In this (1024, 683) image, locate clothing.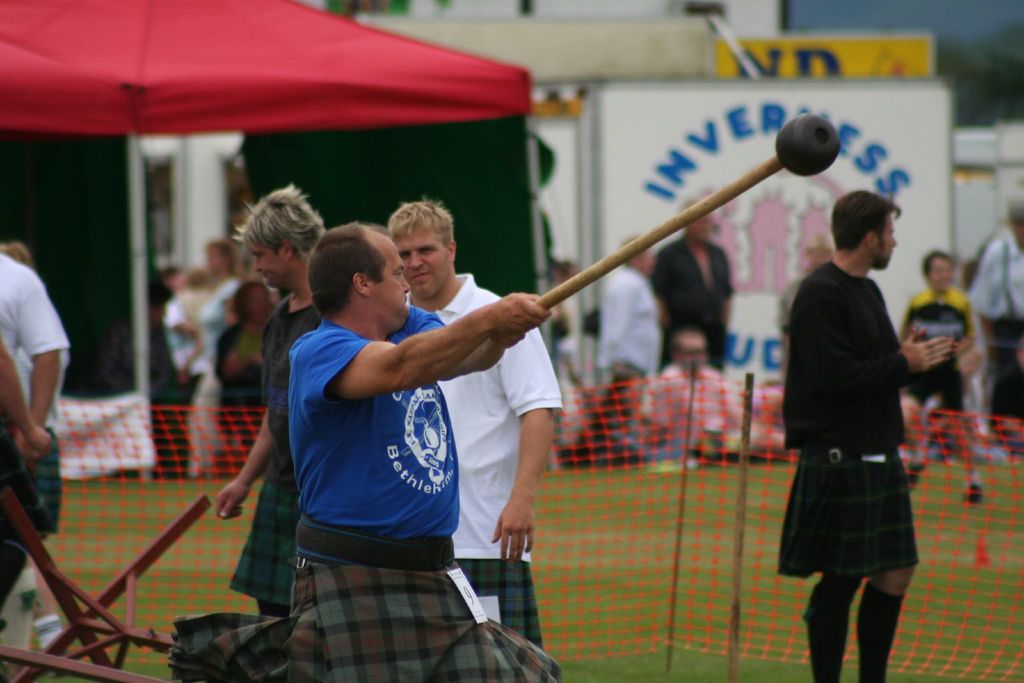
Bounding box: box(177, 312, 566, 682).
